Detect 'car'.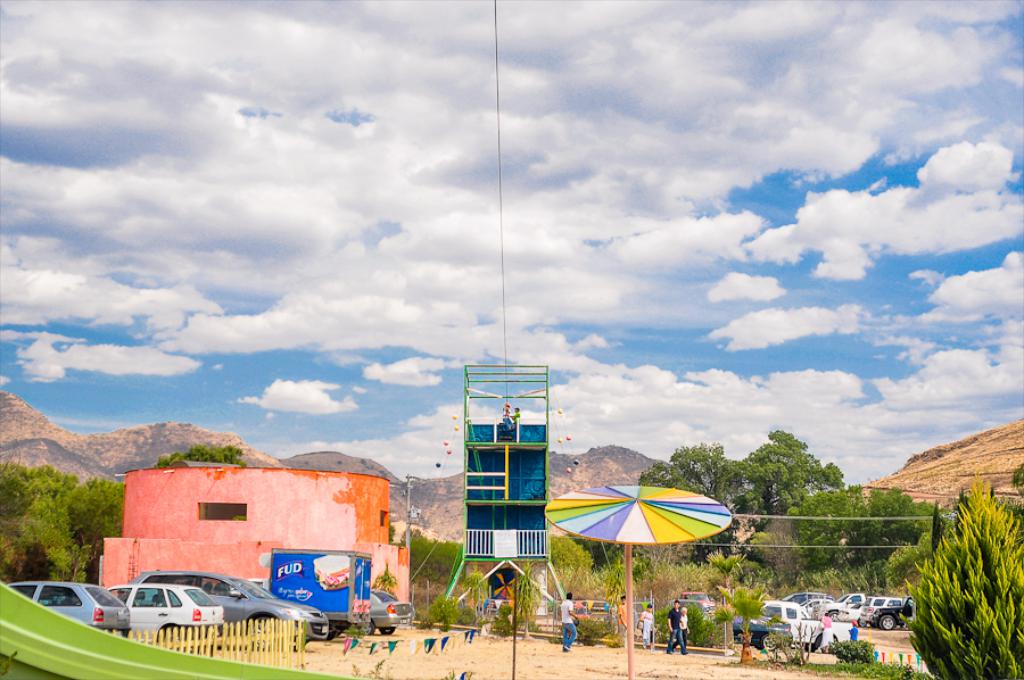
Detected at Rect(369, 589, 420, 636).
